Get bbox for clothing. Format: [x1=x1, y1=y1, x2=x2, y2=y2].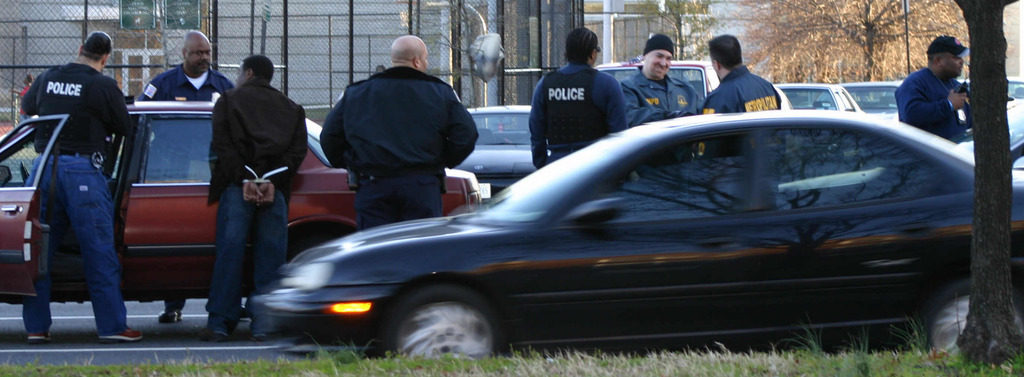
[x1=205, y1=82, x2=310, y2=330].
